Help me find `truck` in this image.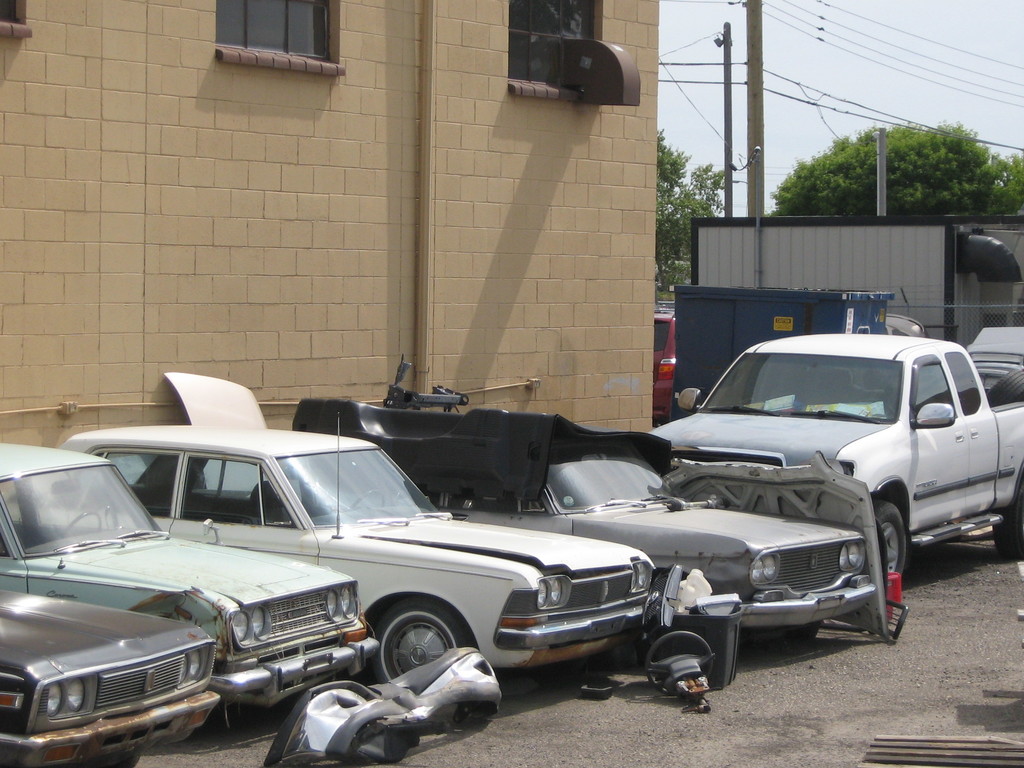
Found it: select_region(966, 320, 1023, 388).
